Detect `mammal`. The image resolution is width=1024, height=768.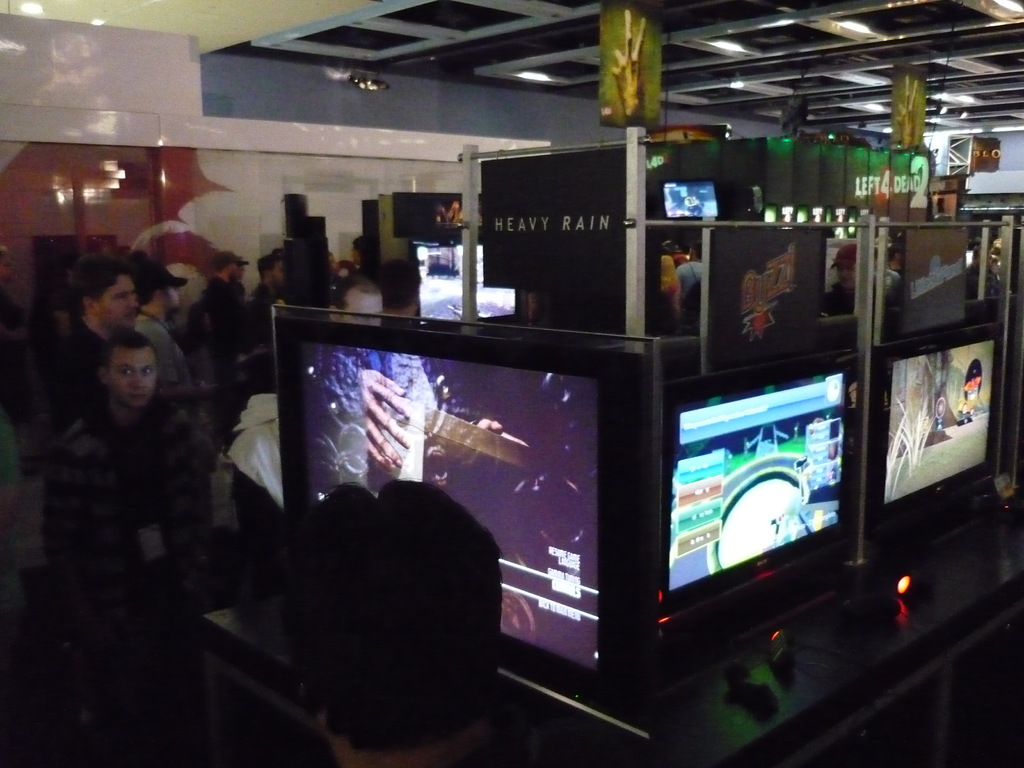
[968,241,1001,296].
